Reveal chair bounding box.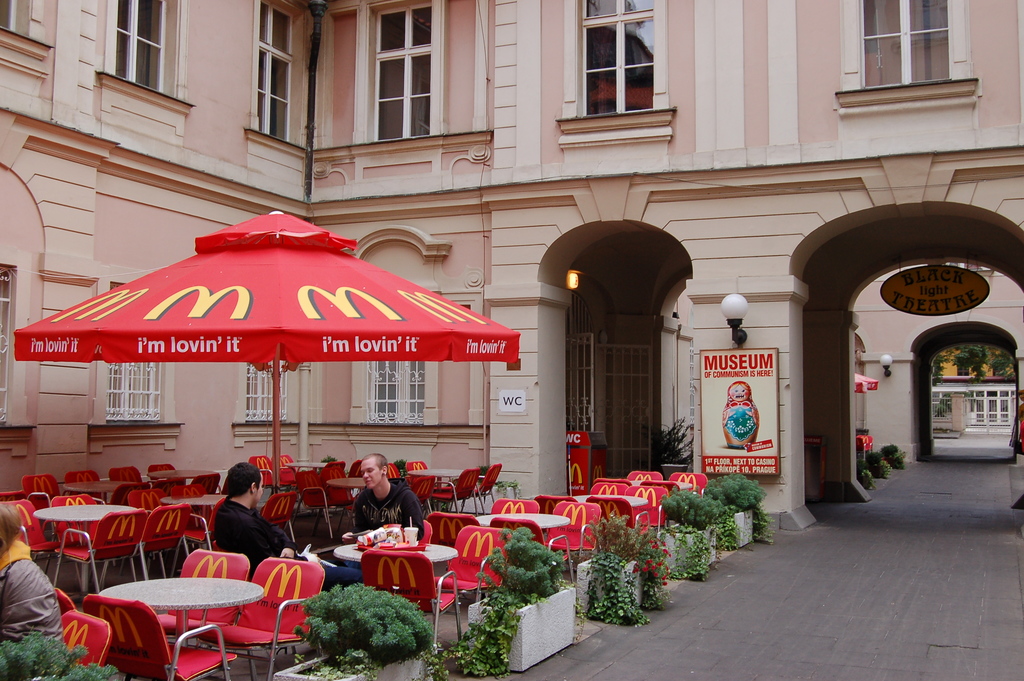
Revealed: [x1=627, y1=469, x2=664, y2=484].
